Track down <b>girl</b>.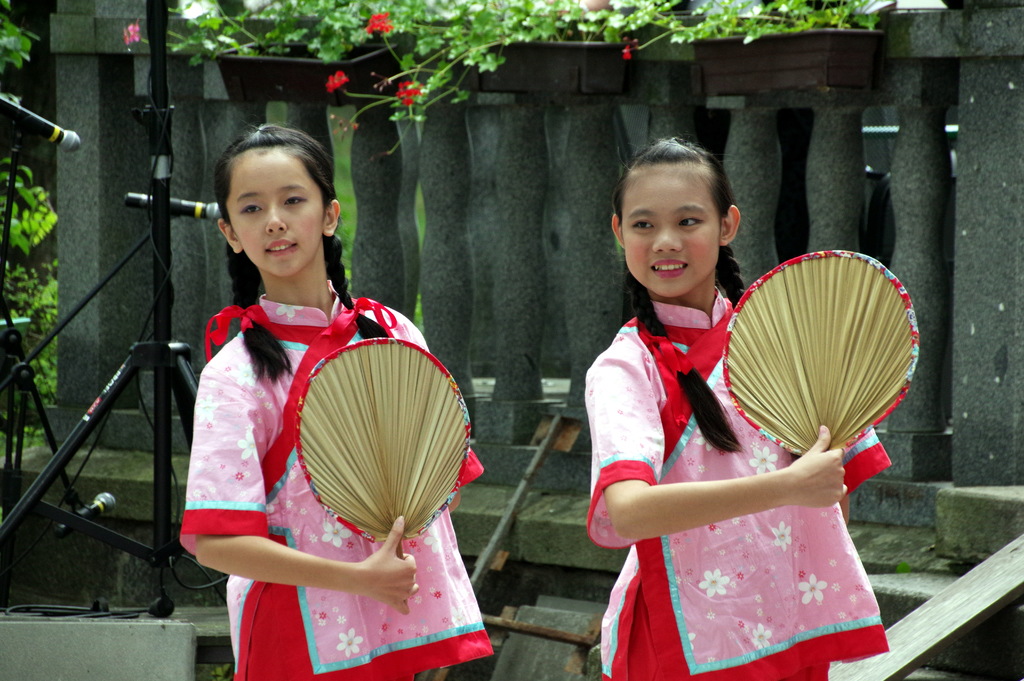
Tracked to (179,122,492,680).
